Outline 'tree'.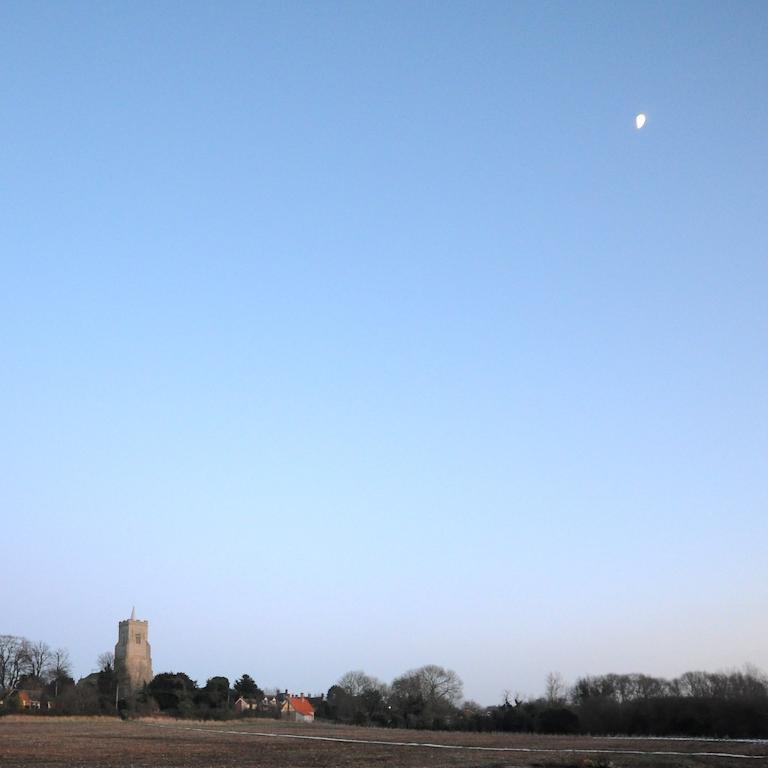
Outline: BBox(323, 668, 401, 721).
